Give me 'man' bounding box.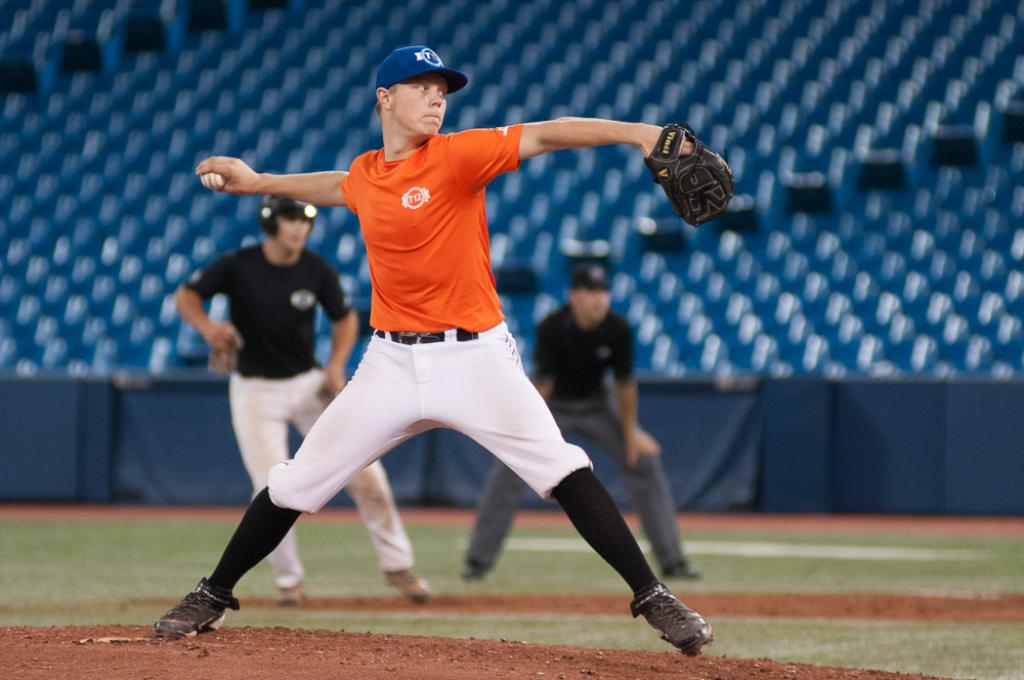
Rect(177, 188, 433, 602).
